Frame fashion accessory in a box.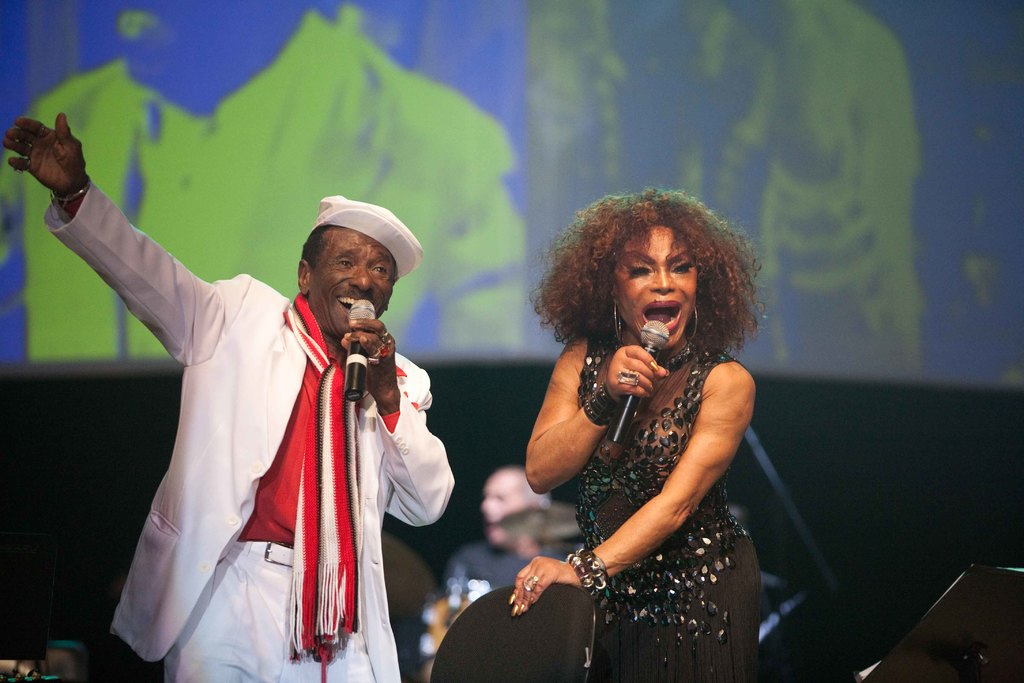
49 172 92 222.
